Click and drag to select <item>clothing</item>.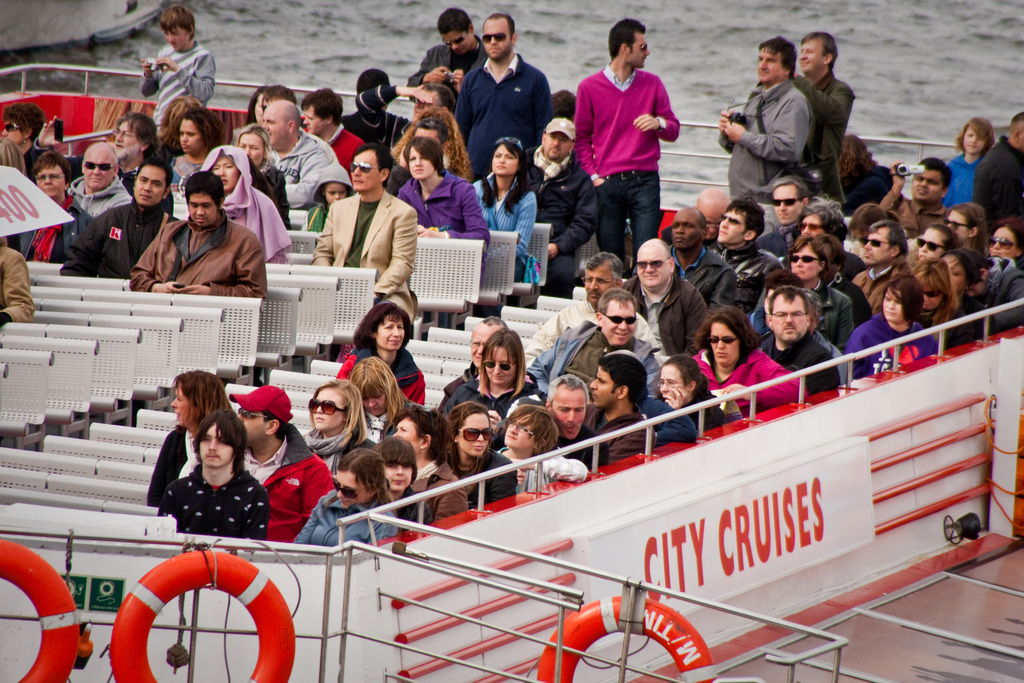
Selection: select_region(339, 343, 428, 403).
